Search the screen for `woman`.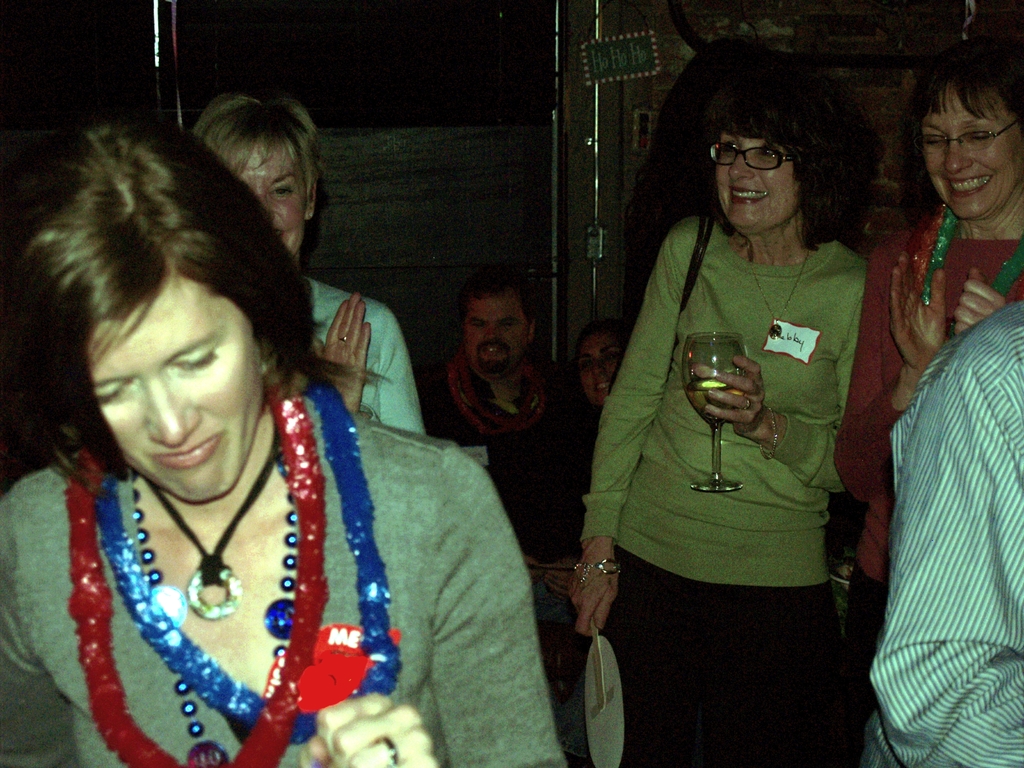
Found at 183:80:427:445.
